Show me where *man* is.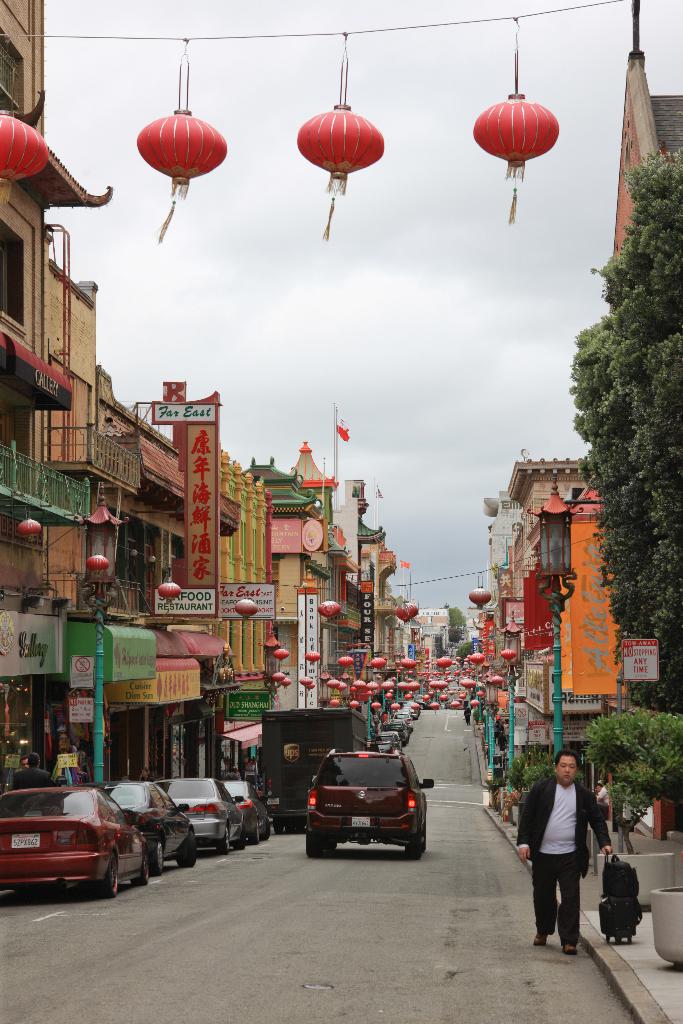
*man* is at locate(532, 756, 627, 957).
